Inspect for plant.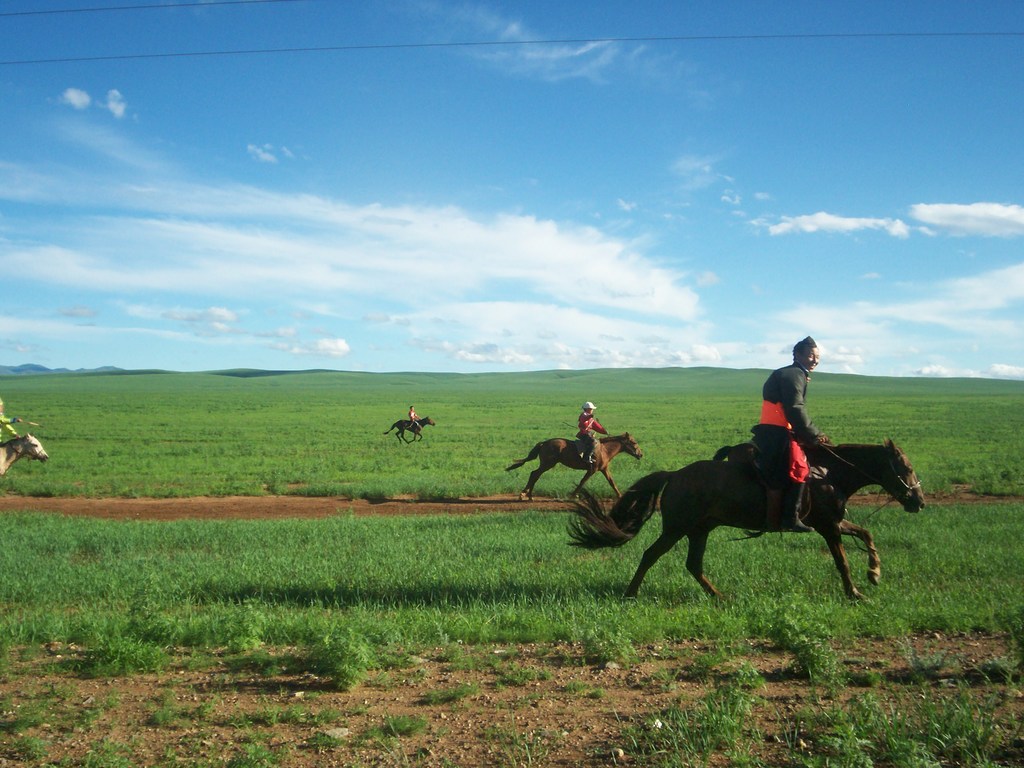
Inspection: x1=308 y1=724 x2=341 y2=746.
